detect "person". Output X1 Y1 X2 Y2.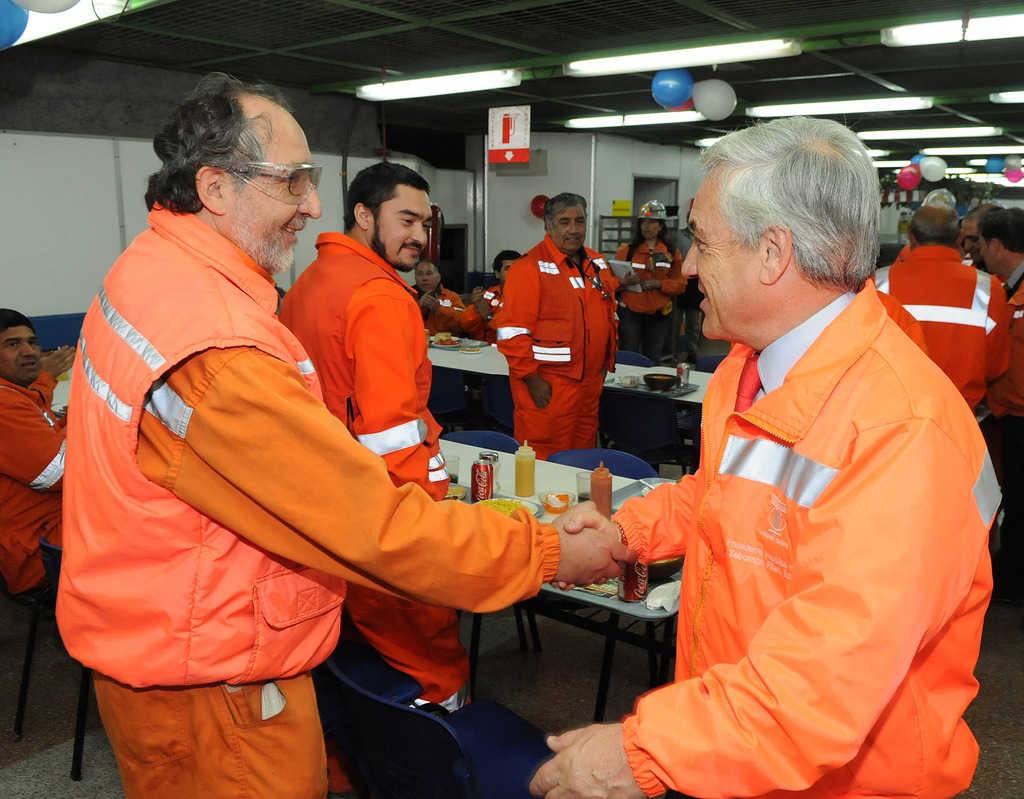
531 116 1001 798.
